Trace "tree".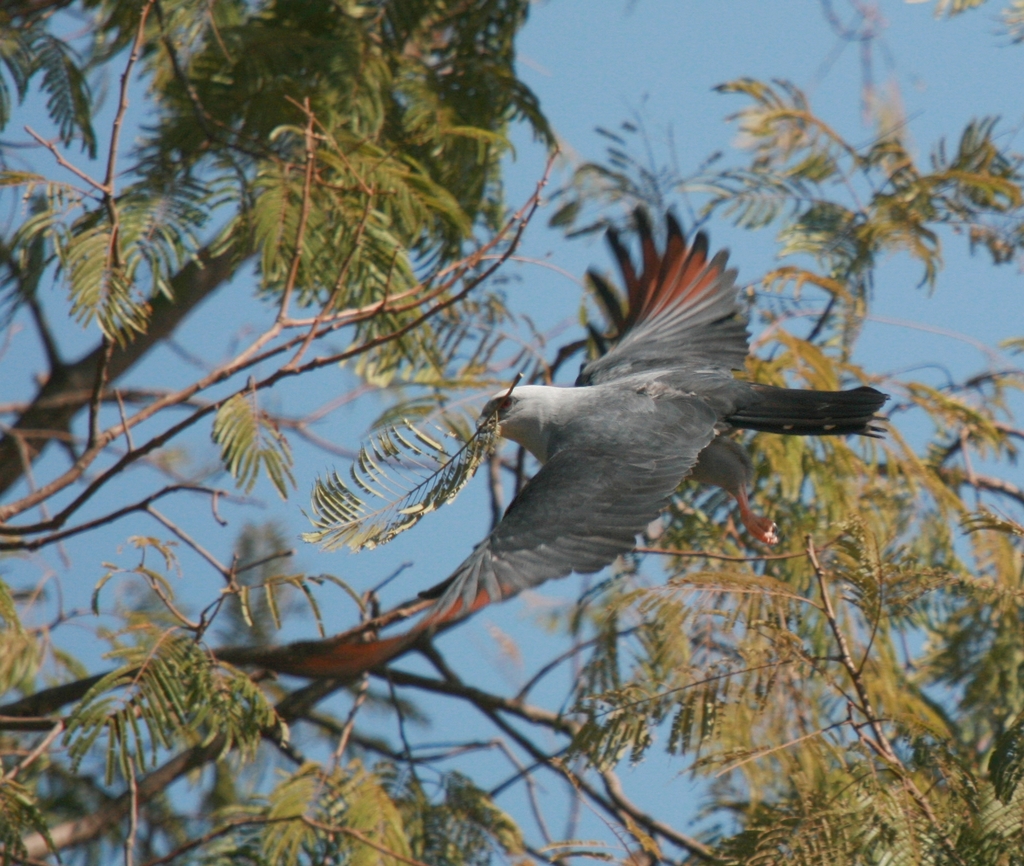
Traced to crop(0, 0, 1023, 865).
